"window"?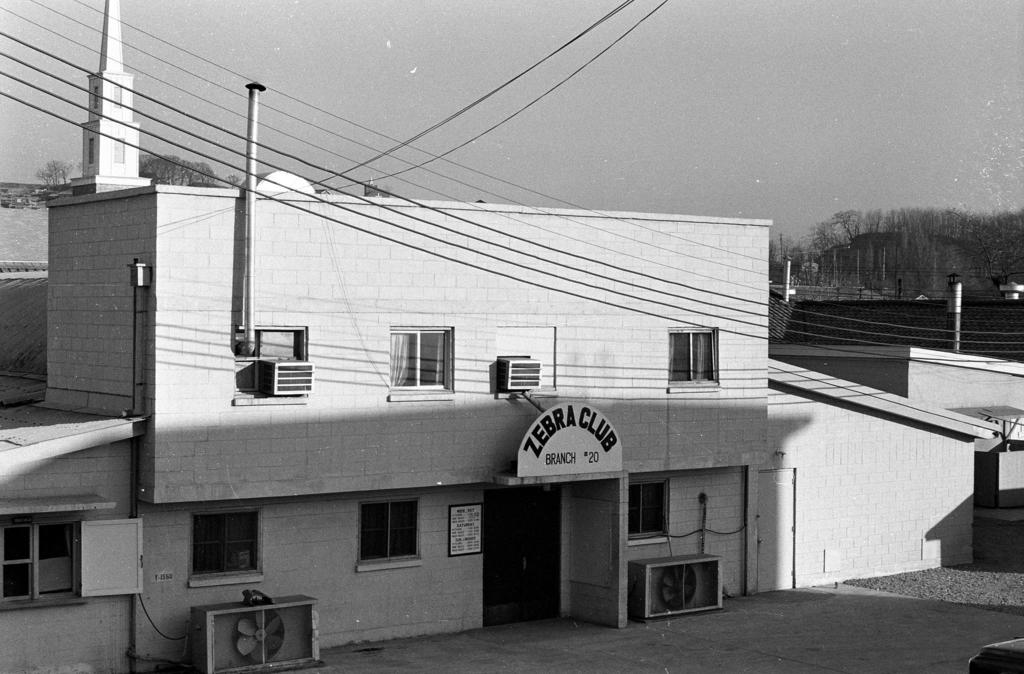
box=[382, 324, 453, 399]
